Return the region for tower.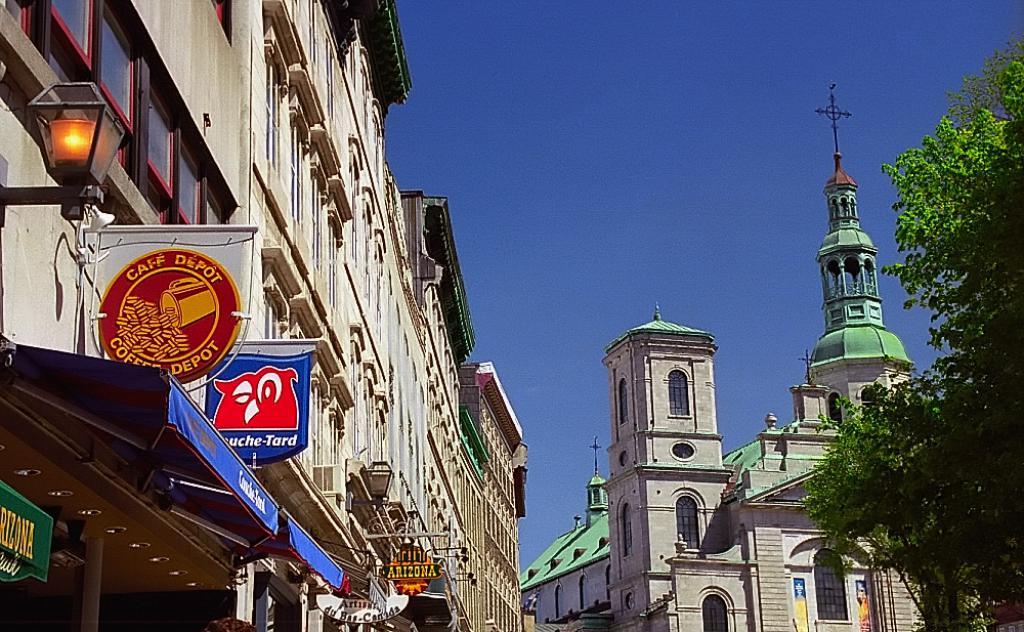
(left=805, top=83, right=910, bottom=438).
